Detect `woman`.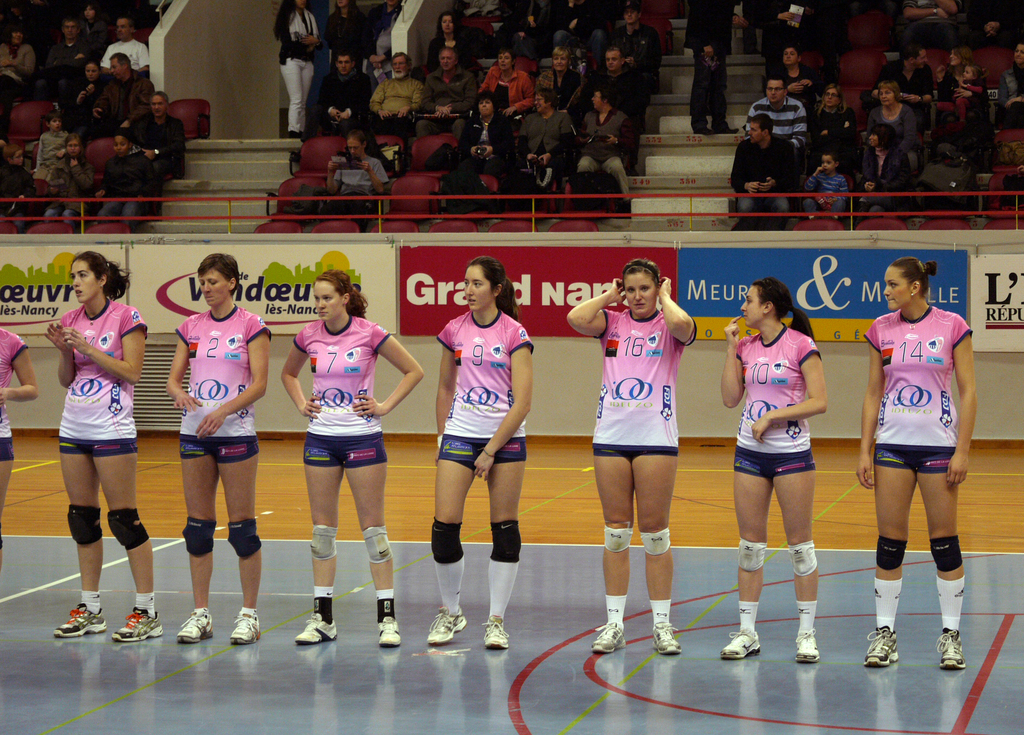
Detected at [x1=533, y1=48, x2=584, y2=105].
